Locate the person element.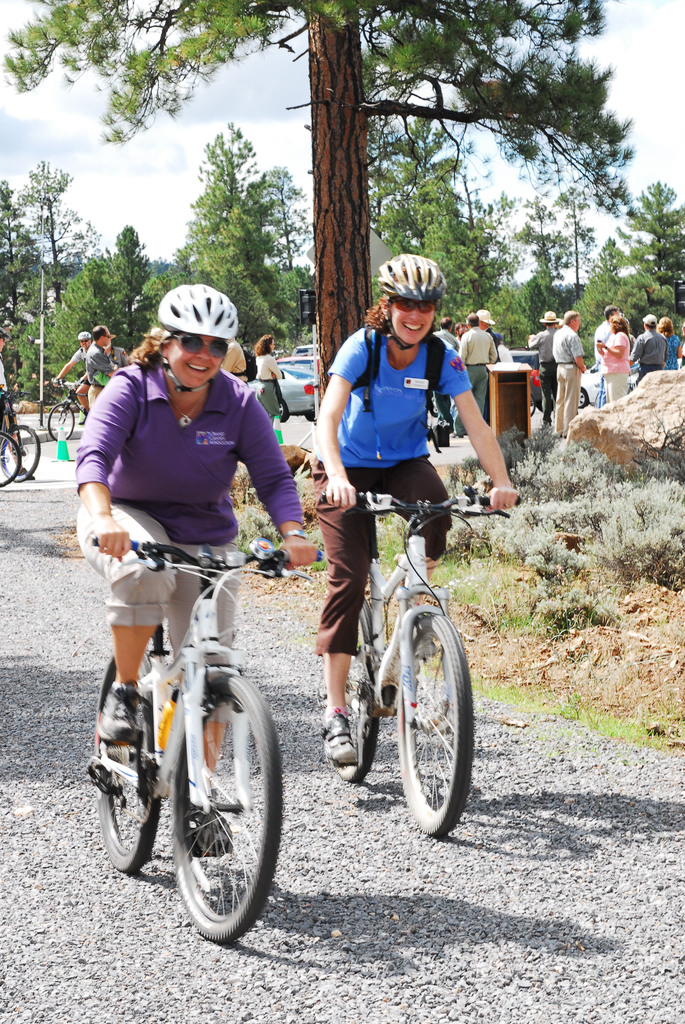
Element bbox: 0,328,33,488.
